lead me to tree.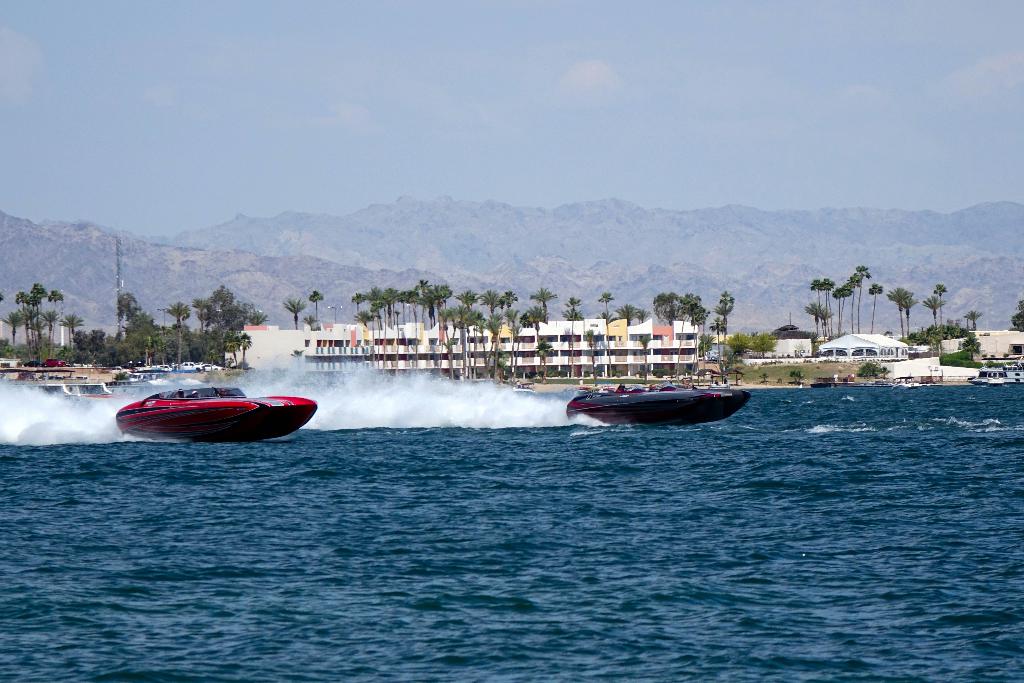
Lead to detection(637, 334, 651, 389).
